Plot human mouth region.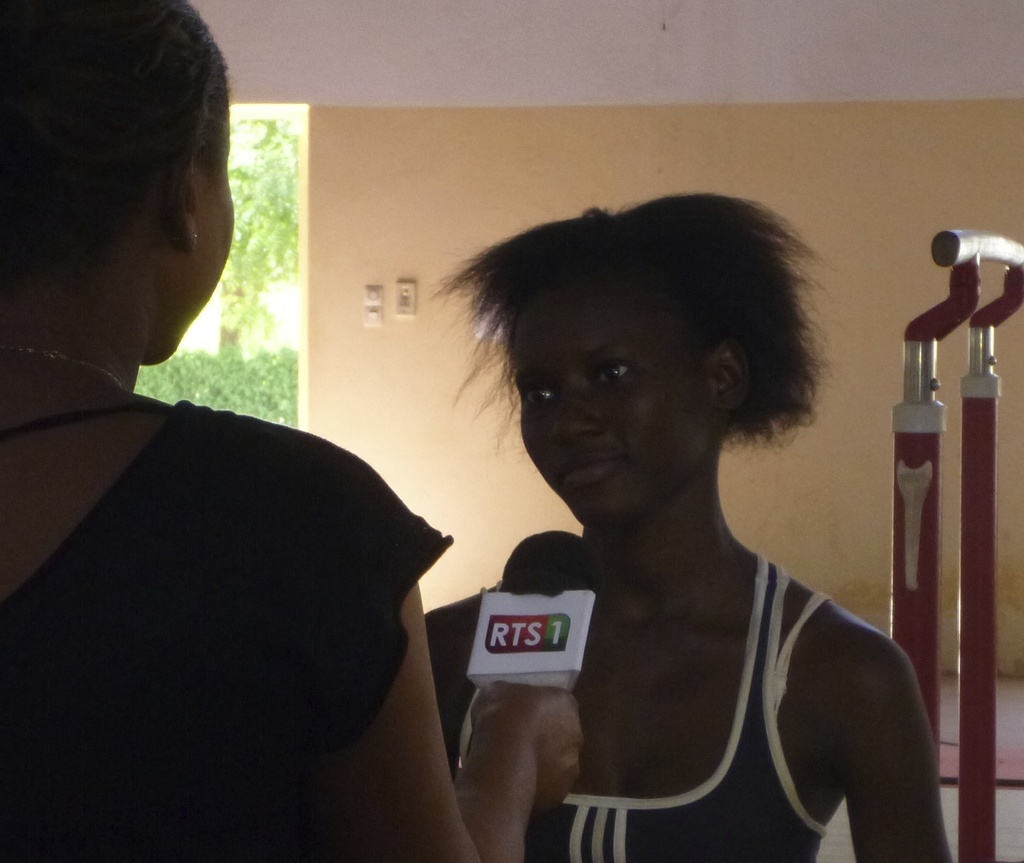
Plotted at {"left": 555, "top": 453, "right": 622, "bottom": 483}.
